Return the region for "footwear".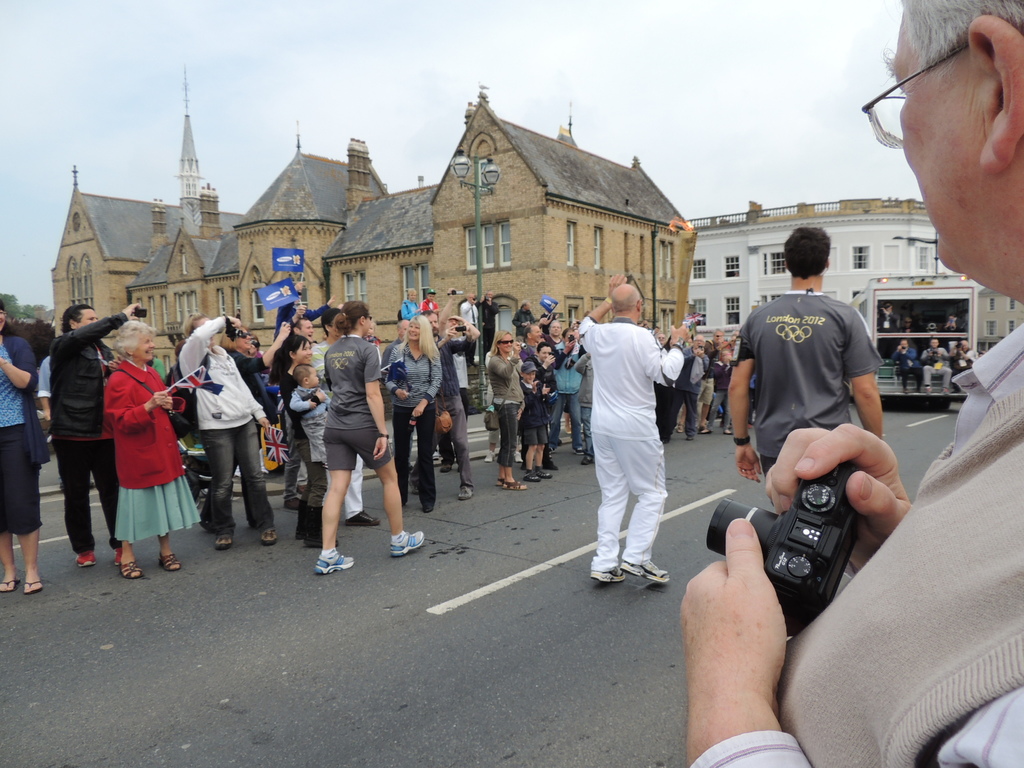
[484,451,493,462].
